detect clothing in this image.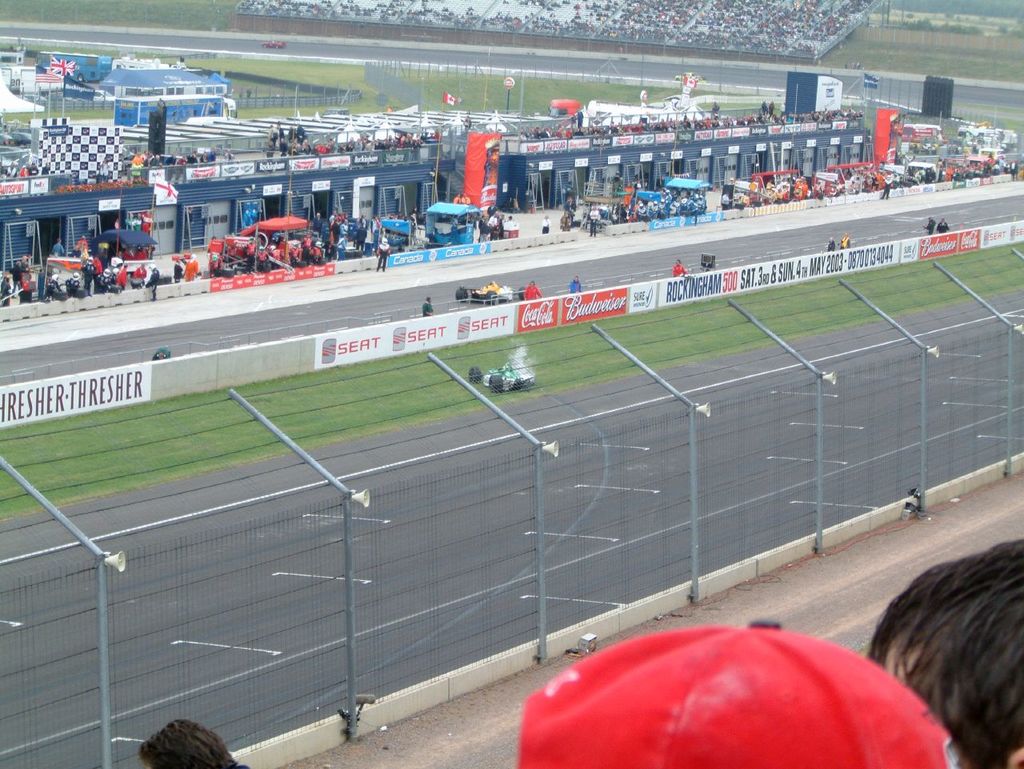
Detection: locate(542, 216, 548, 234).
